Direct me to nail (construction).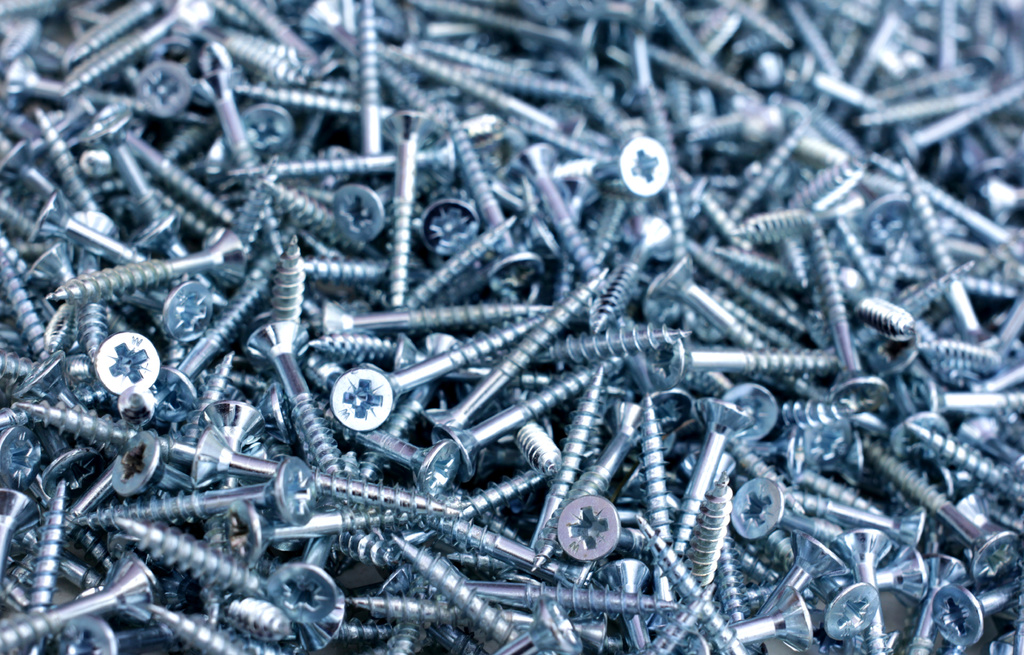
Direction: pyautogui.locateOnScreen(426, 354, 628, 479).
